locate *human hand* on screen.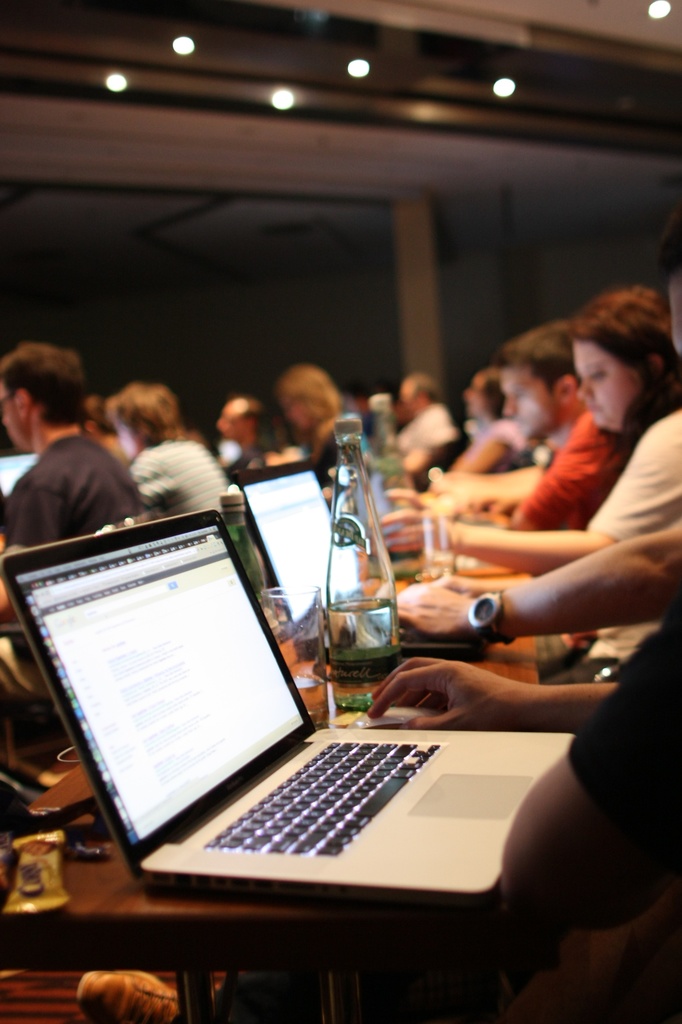
On screen at <bbox>367, 655, 603, 742</bbox>.
